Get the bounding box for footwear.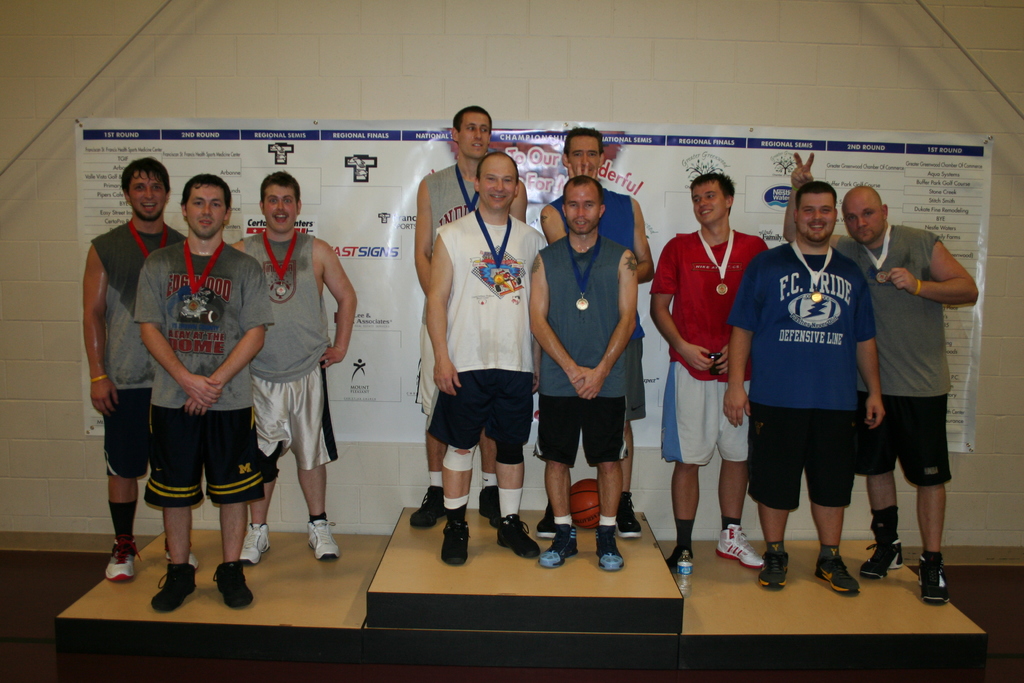
(left=597, top=527, right=627, bottom=570).
